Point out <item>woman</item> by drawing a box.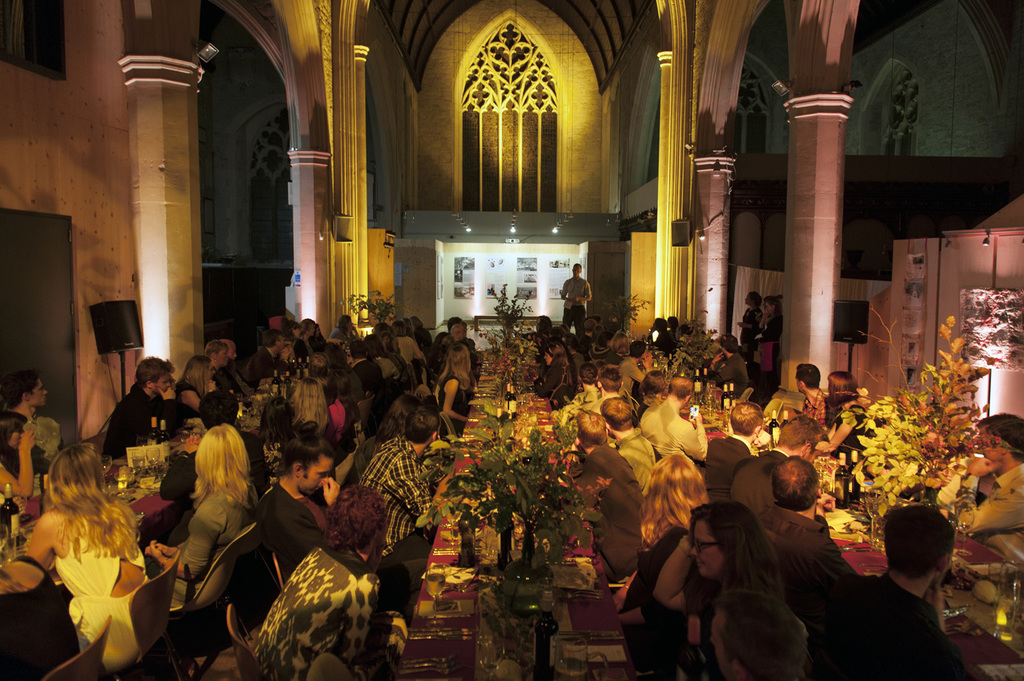
[0,405,36,507].
